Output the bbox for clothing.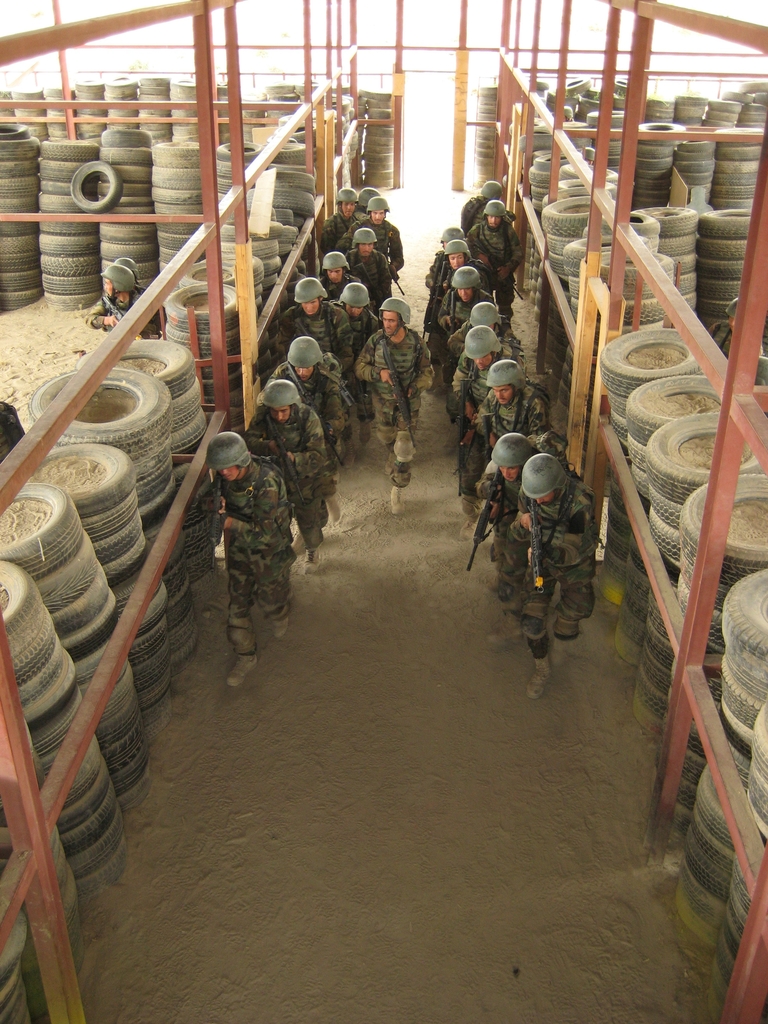
[x1=472, y1=383, x2=549, y2=483].
